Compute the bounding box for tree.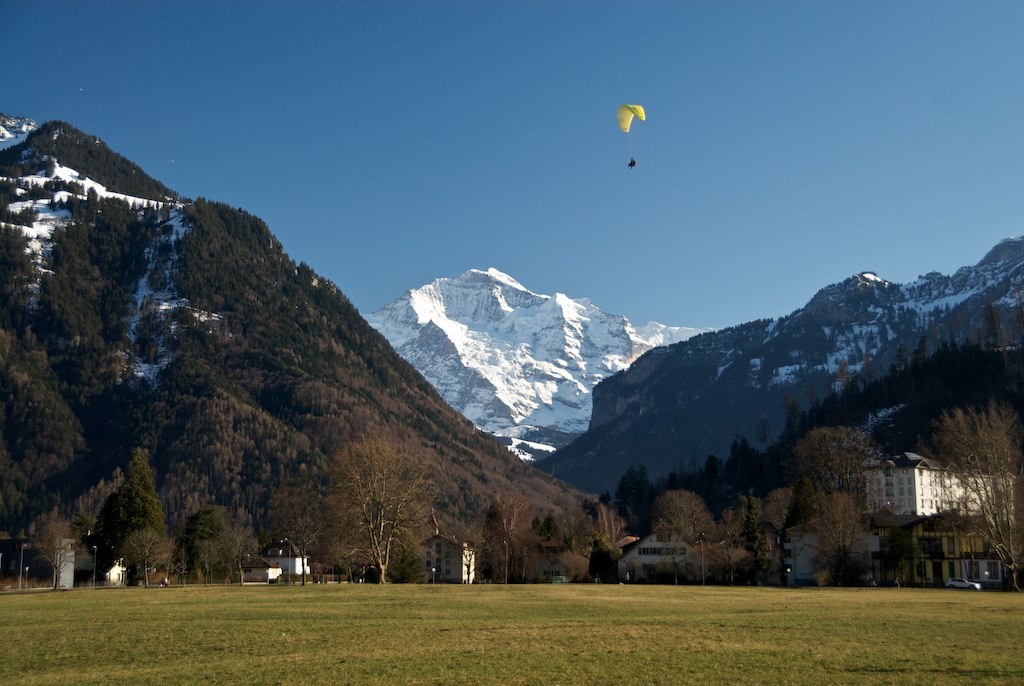
918,393,1004,471.
